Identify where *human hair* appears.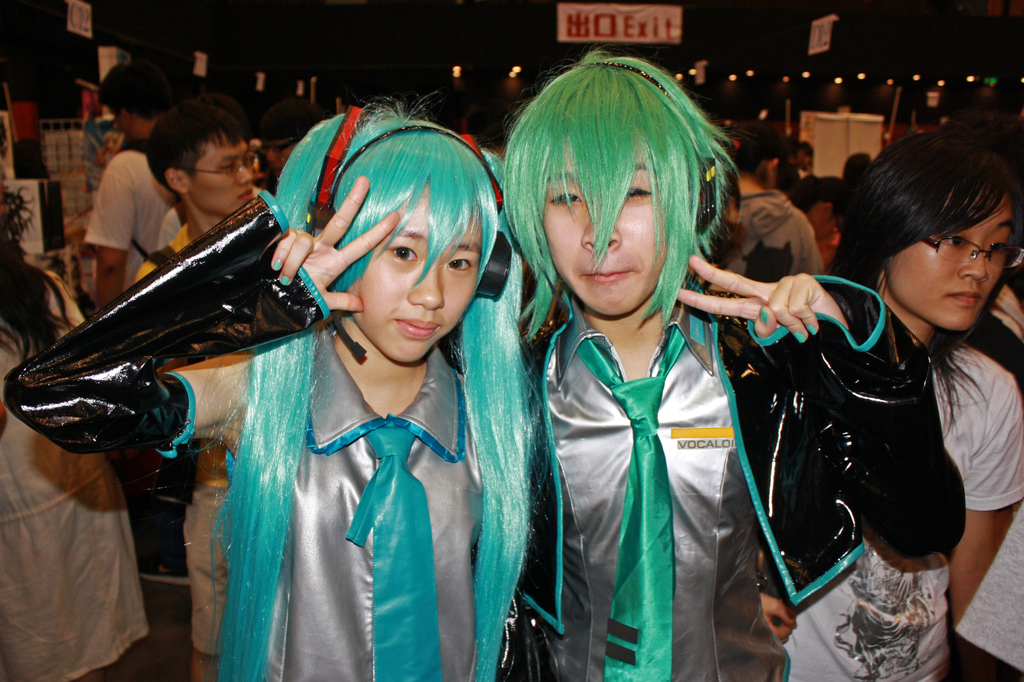
Appears at detection(277, 94, 503, 303).
